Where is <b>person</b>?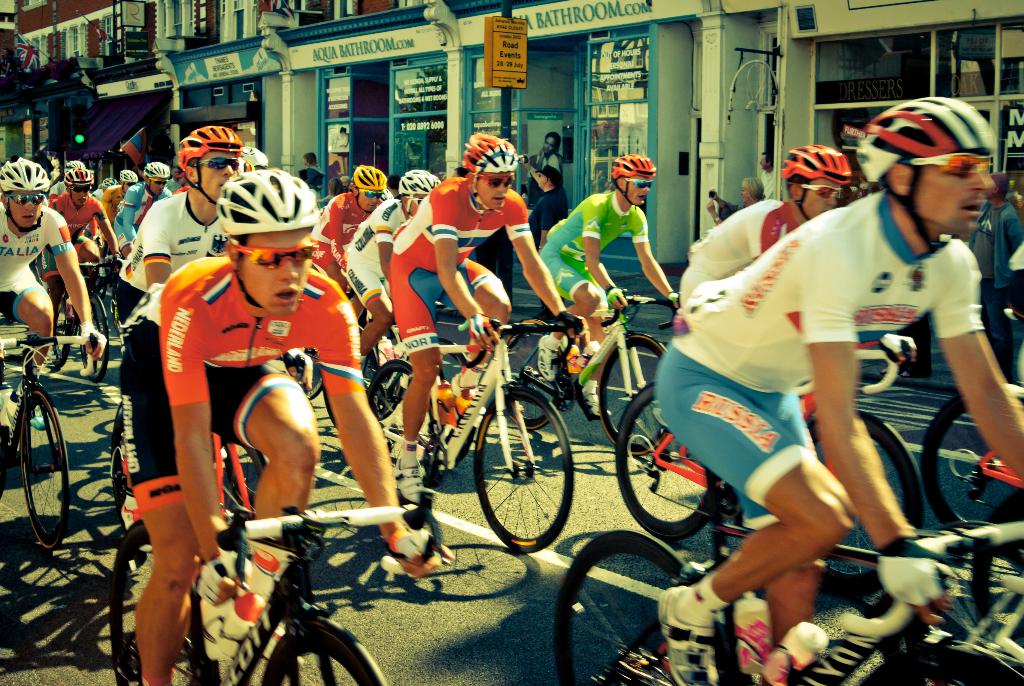
677, 146, 852, 311.
